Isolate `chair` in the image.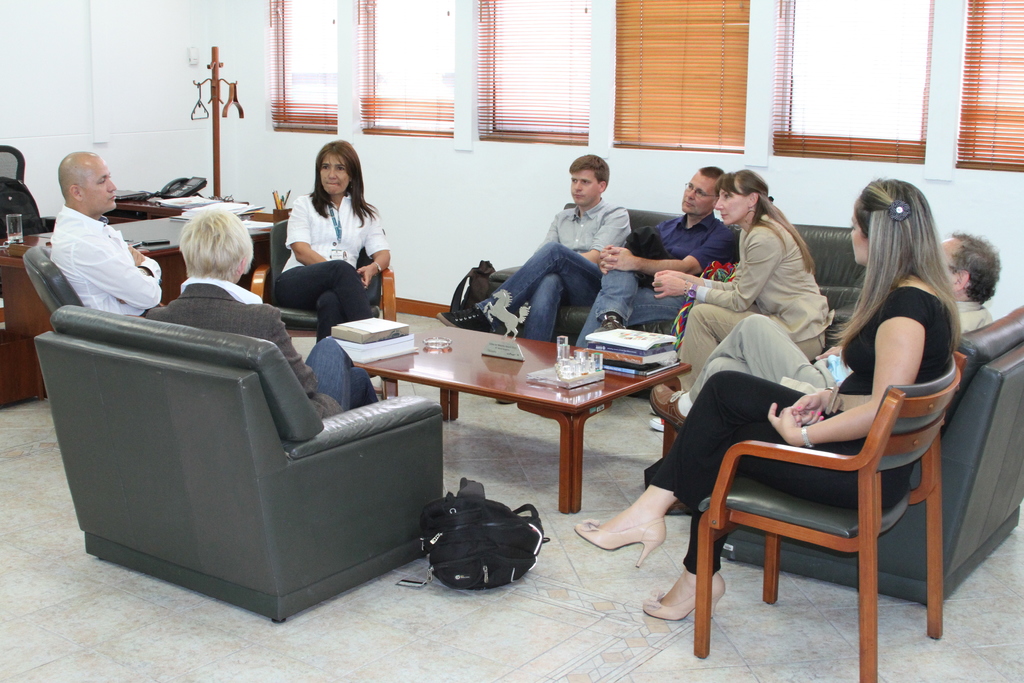
Isolated region: {"left": 721, "top": 303, "right": 1023, "bottom": 606}.
